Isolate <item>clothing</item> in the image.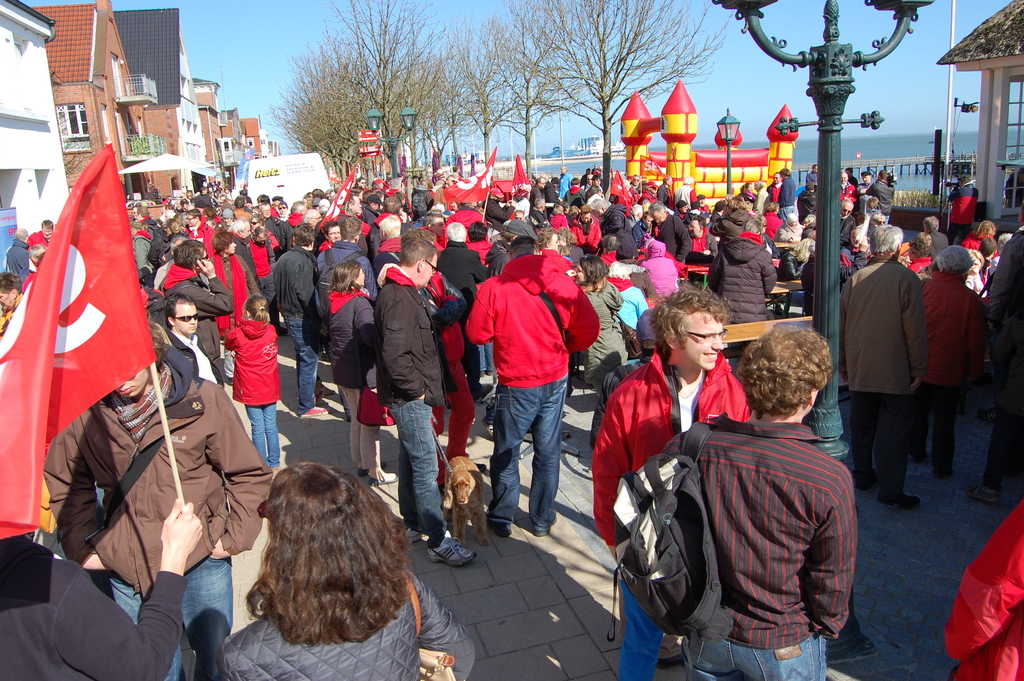
Isolated region: select_region(928, 229, 953, 250).
